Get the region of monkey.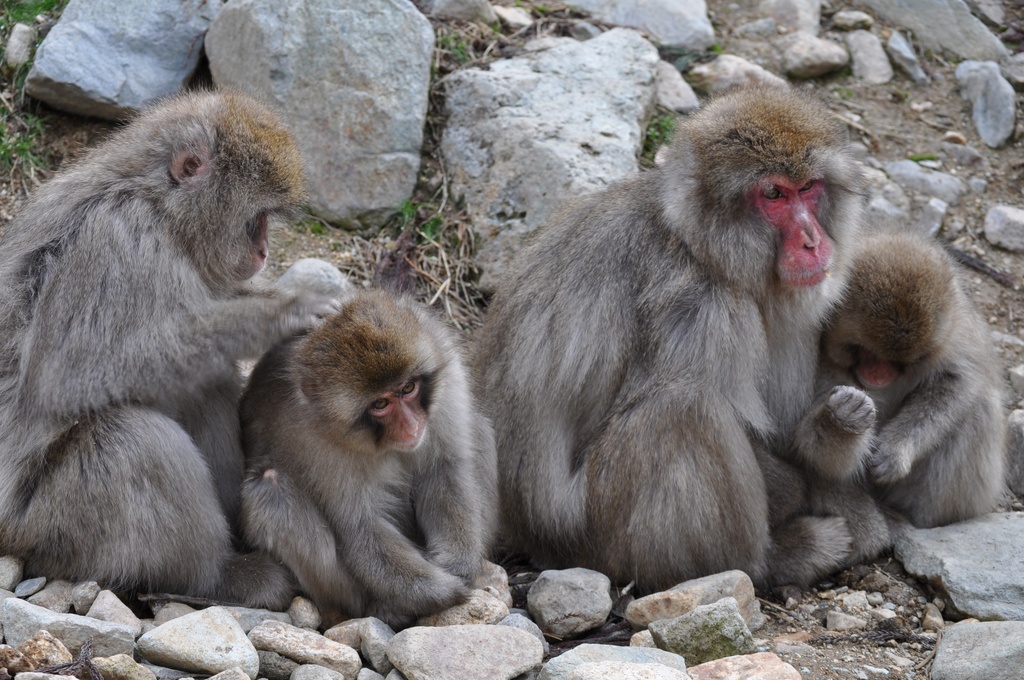
[left=0, top=82, right=366, bottom=606].
